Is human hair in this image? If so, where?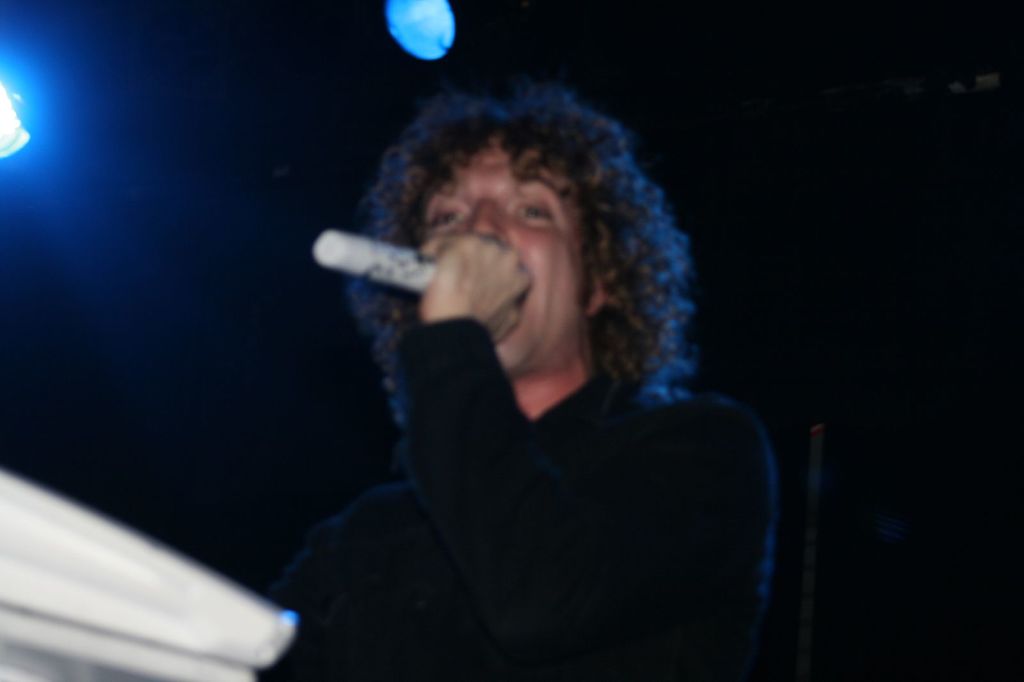
Yes, at BBox(327, 89, 699, 408).
